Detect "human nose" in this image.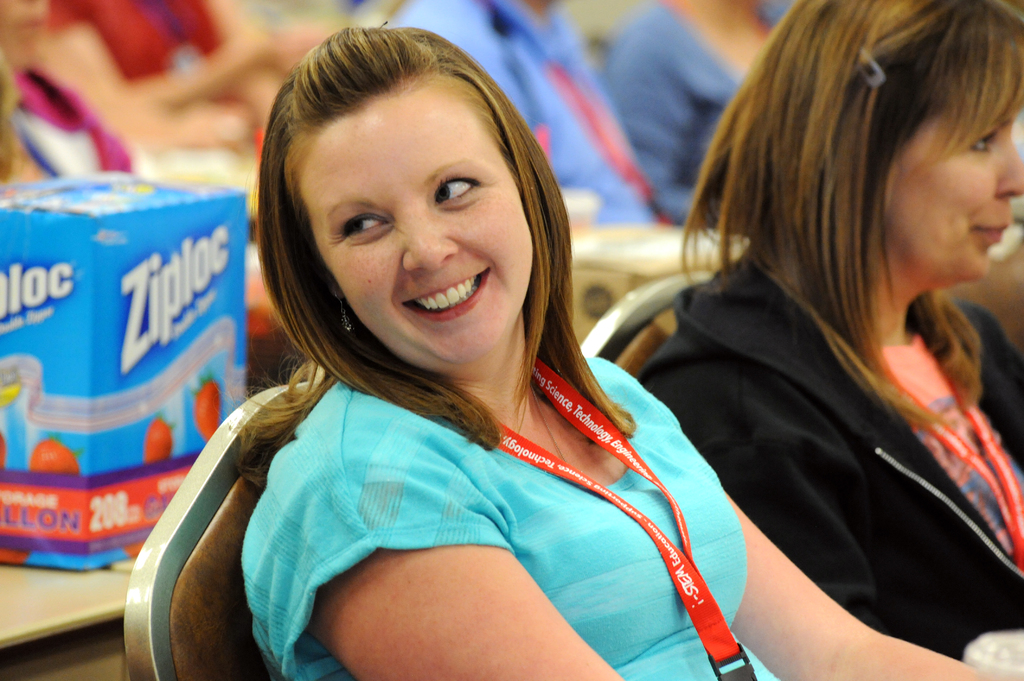
Detection: (left=994, top=131, right=1023, bottom=197).
